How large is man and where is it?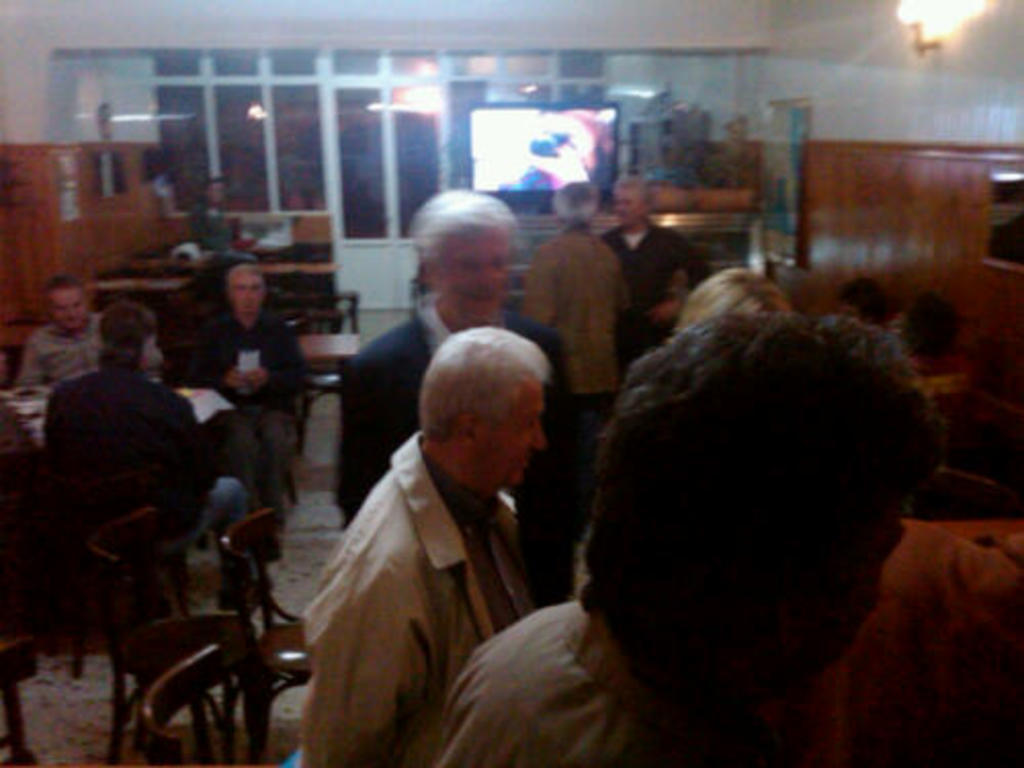
Bounding box: [334, 184, 604, 530].
